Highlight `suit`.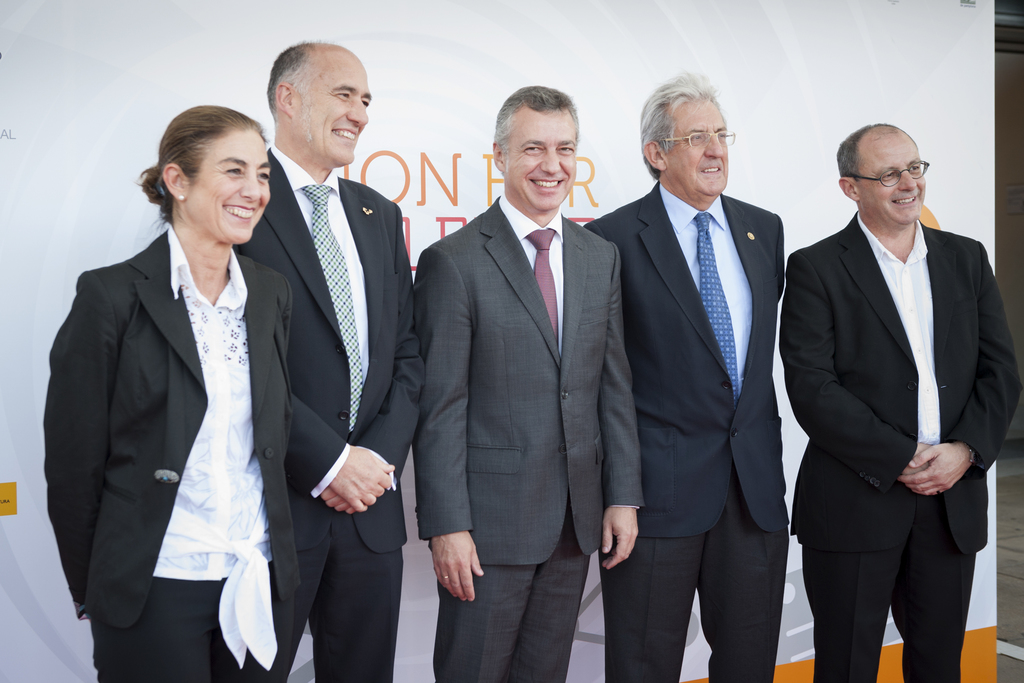
Highlighted region: [234,145,423,682].
